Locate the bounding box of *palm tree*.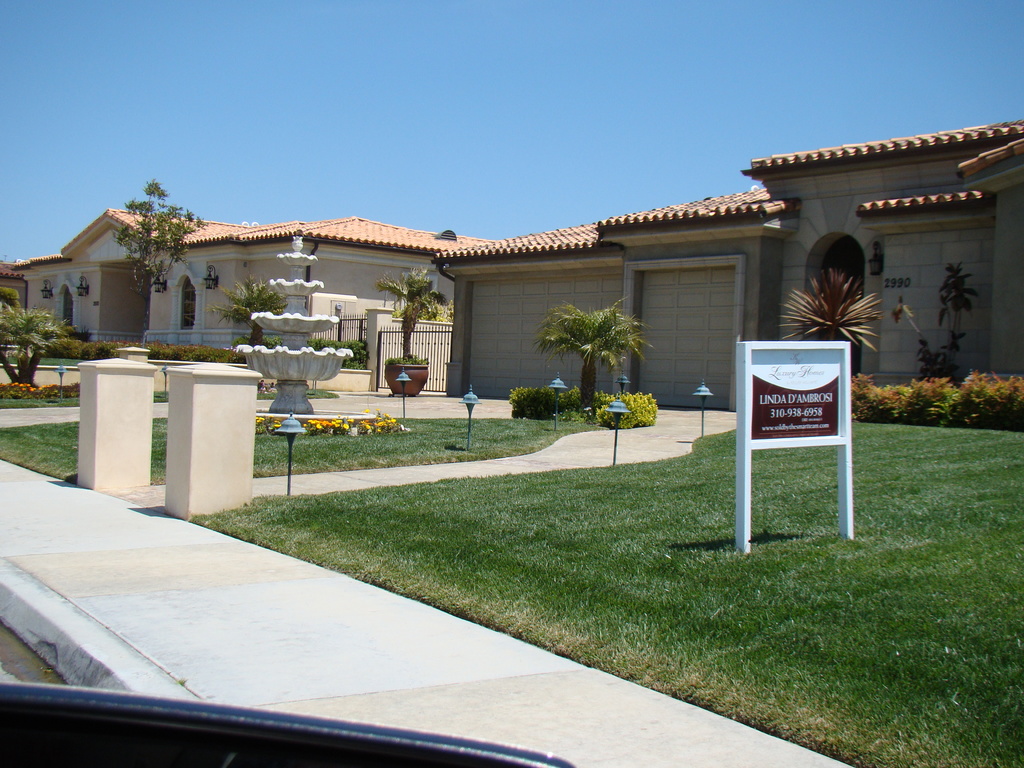
Bounding box: [x1=552, y1=307, x2=644, y2=396].
